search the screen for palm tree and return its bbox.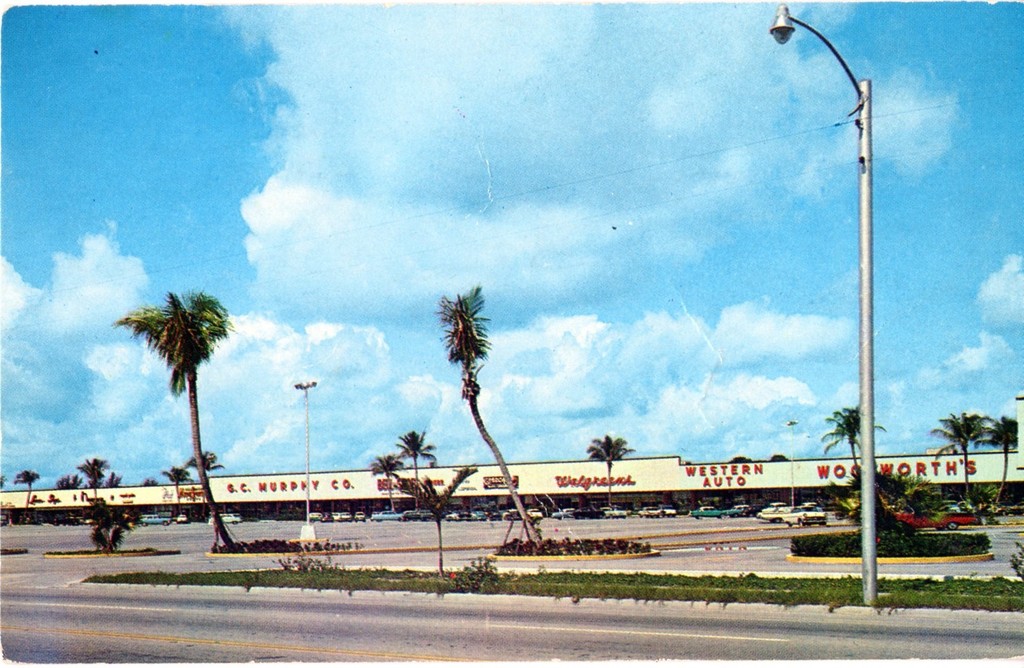
Found: select_region(56, 465, 85, 489).
